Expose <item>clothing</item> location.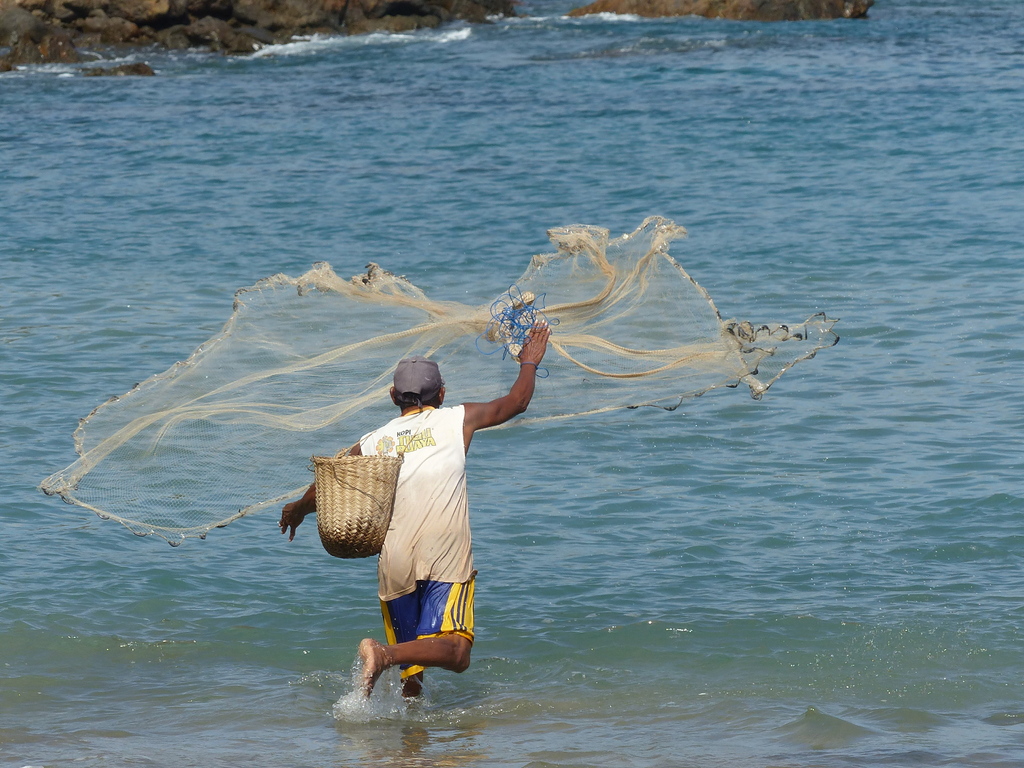
Exposed at <box>351,378,512,668</box>.
